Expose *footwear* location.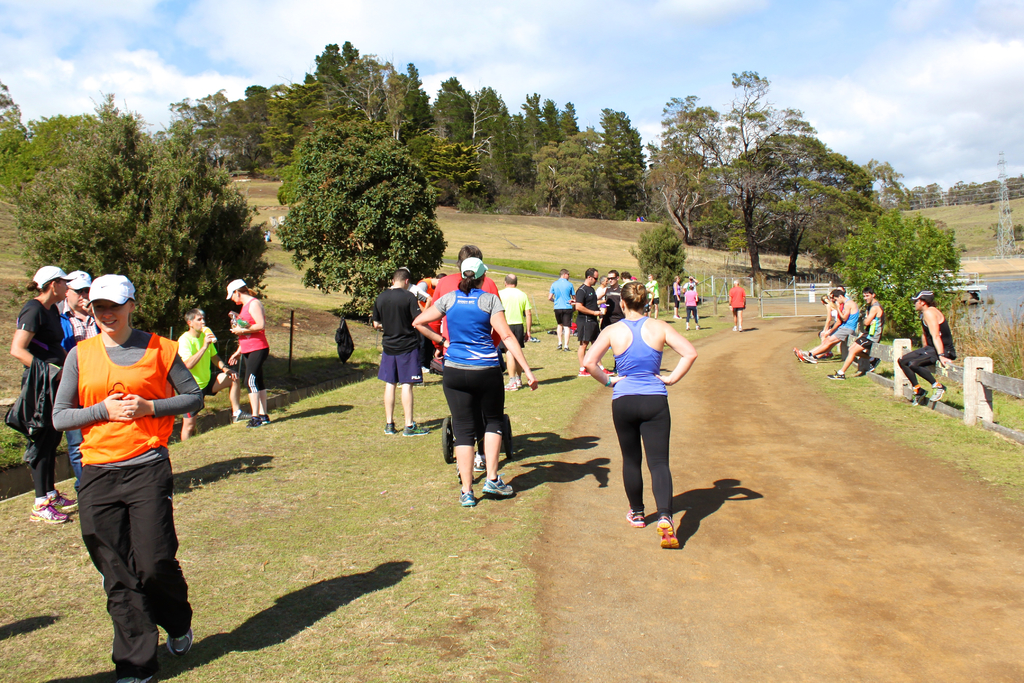
Exposed at BBox(505, 381, 516, 390).
